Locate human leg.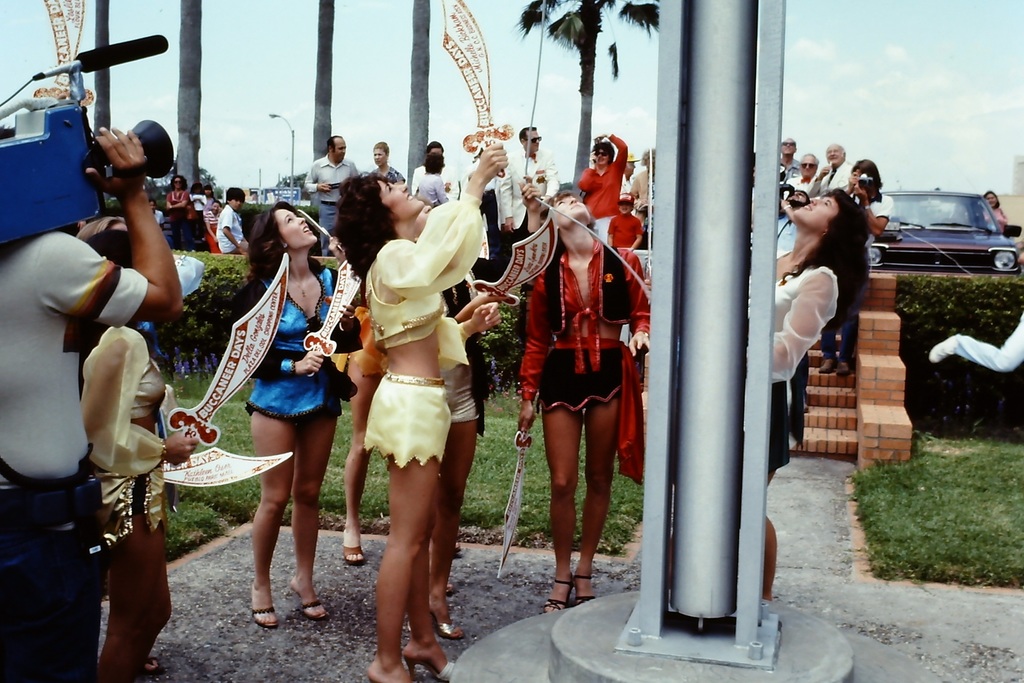
Bounding box: x1=375, y1=404, x2=450, y2=682.
